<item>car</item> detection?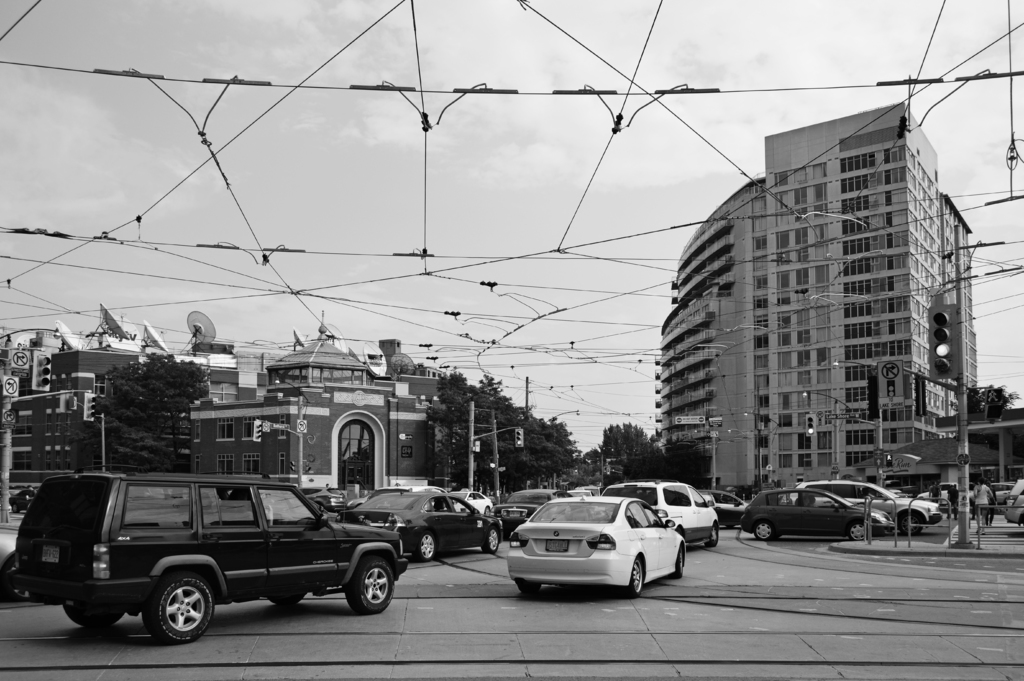
bbox=[598, 478, 720, 549]
